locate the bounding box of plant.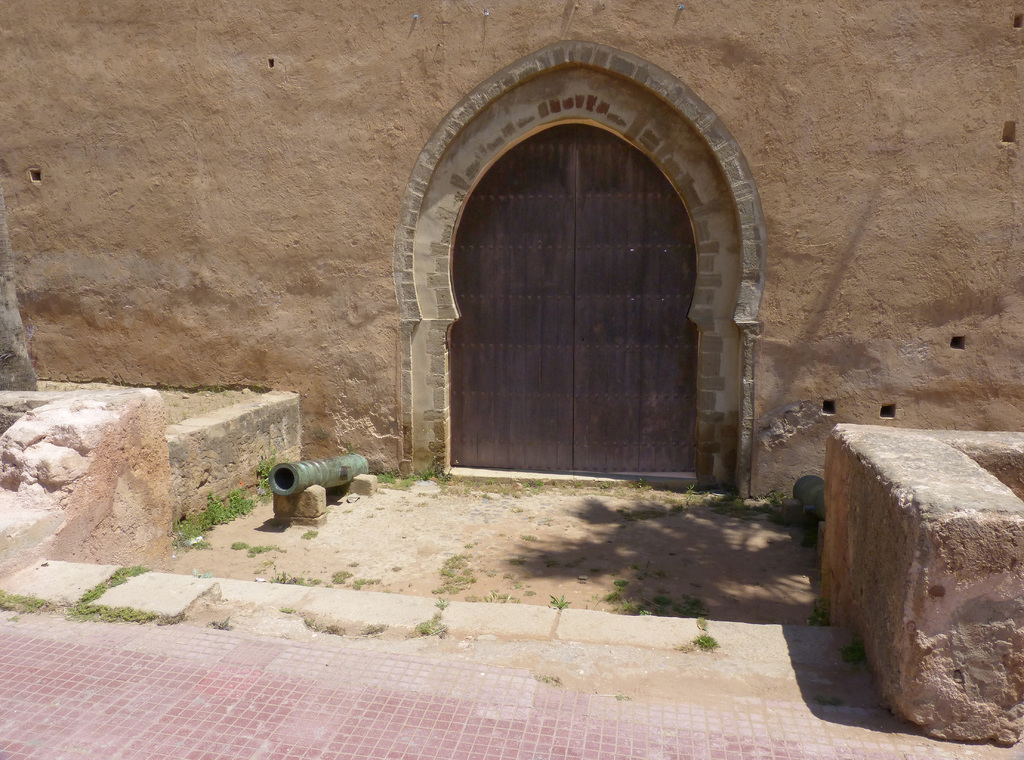
Bounding box: rect(329, 566, 351, 586).
